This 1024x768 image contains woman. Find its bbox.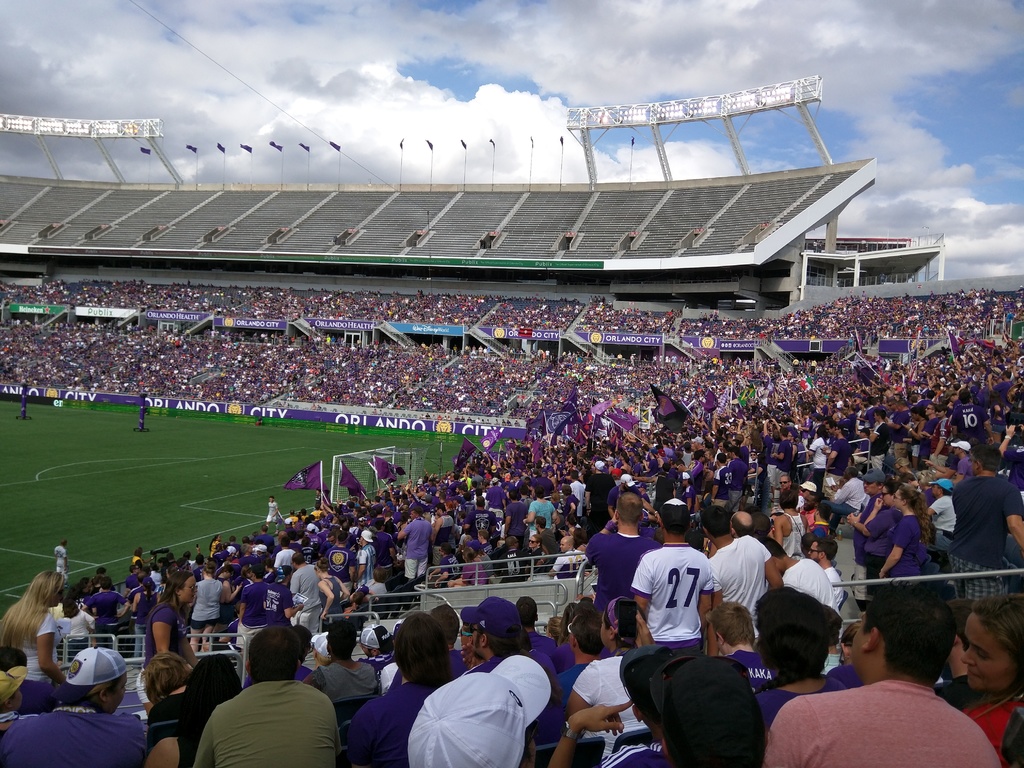
0 571 65 689.
